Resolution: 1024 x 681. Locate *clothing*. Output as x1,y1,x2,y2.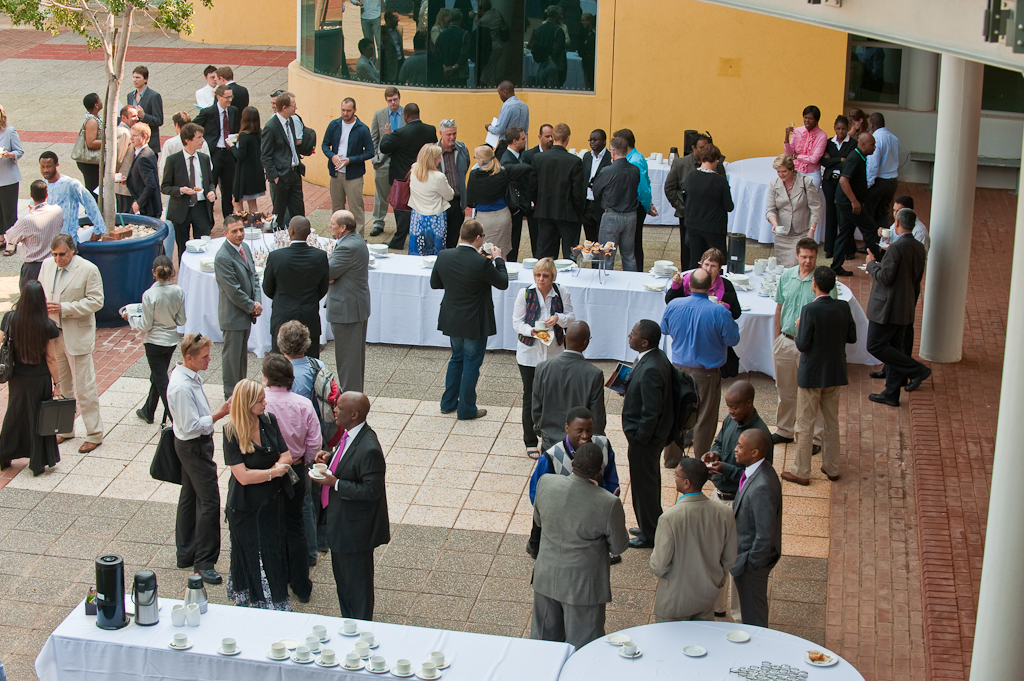
227,124,265,198.
